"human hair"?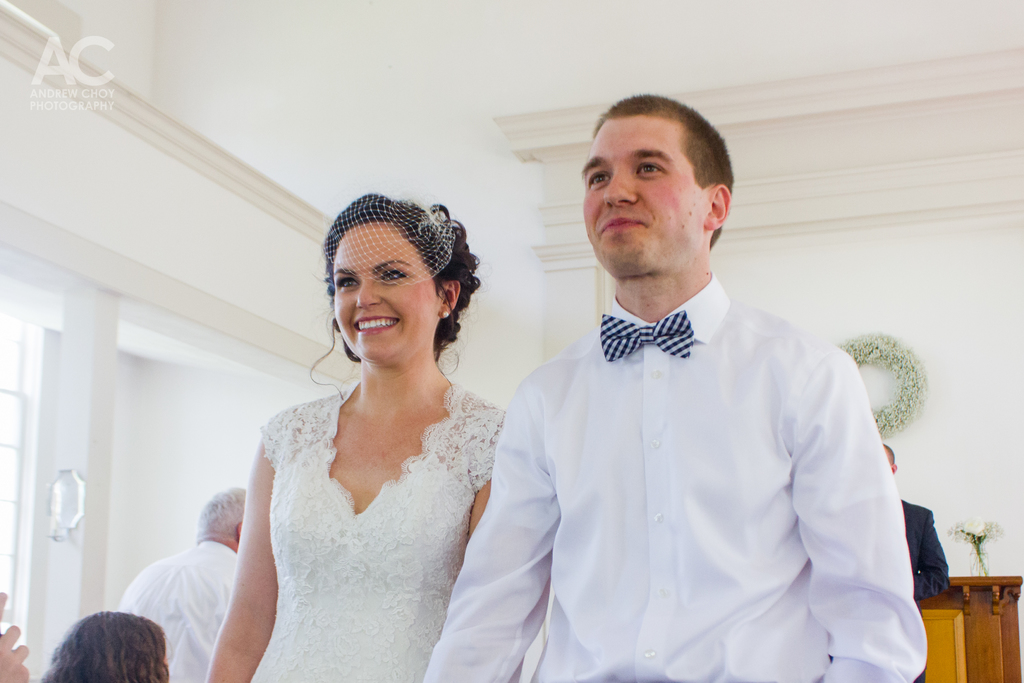
[left=594, top=92, right=733, bottom=254]
